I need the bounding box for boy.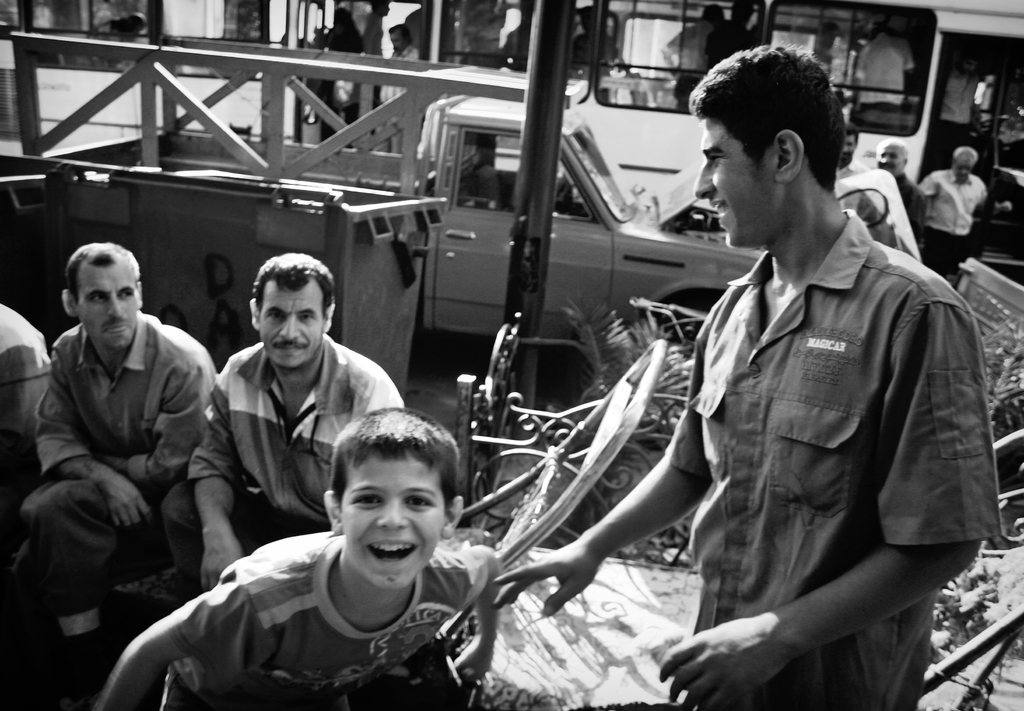
Here it is: bbox=(92, 404, 516, 710).
